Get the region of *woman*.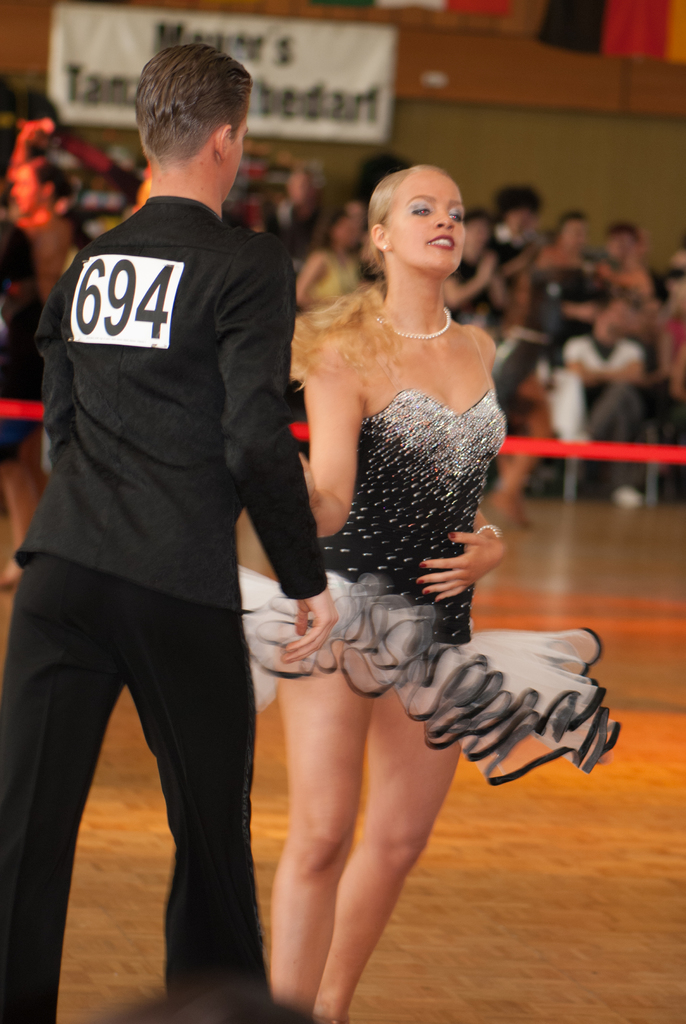
{"x1": 220, "y1": 126, "x2": 557, "y2": 920}.
